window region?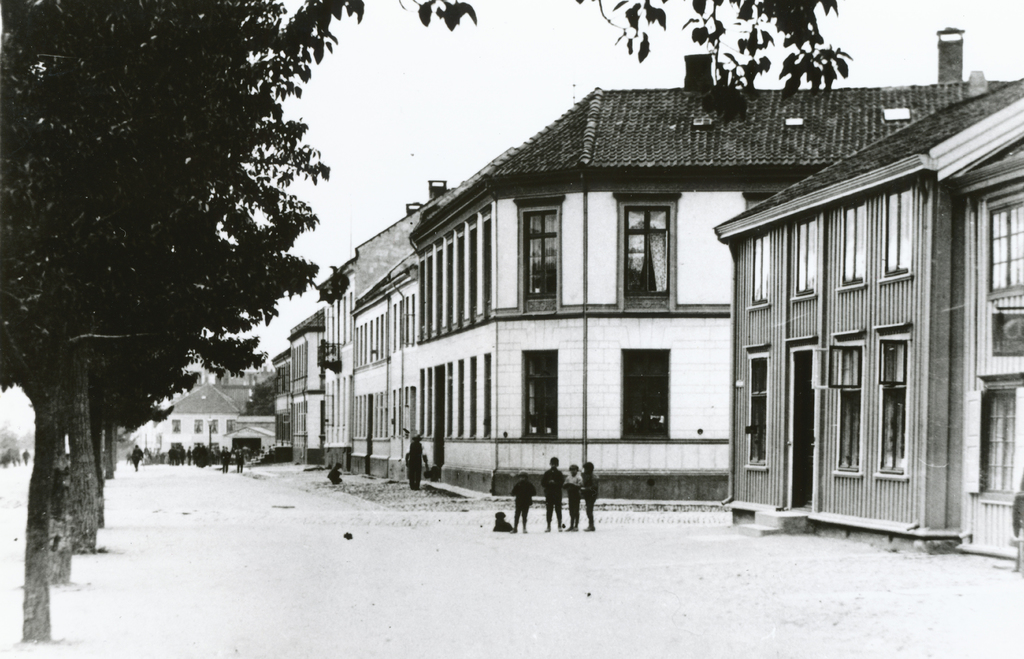
(left=792, top=211, right=819, bottom=298)
